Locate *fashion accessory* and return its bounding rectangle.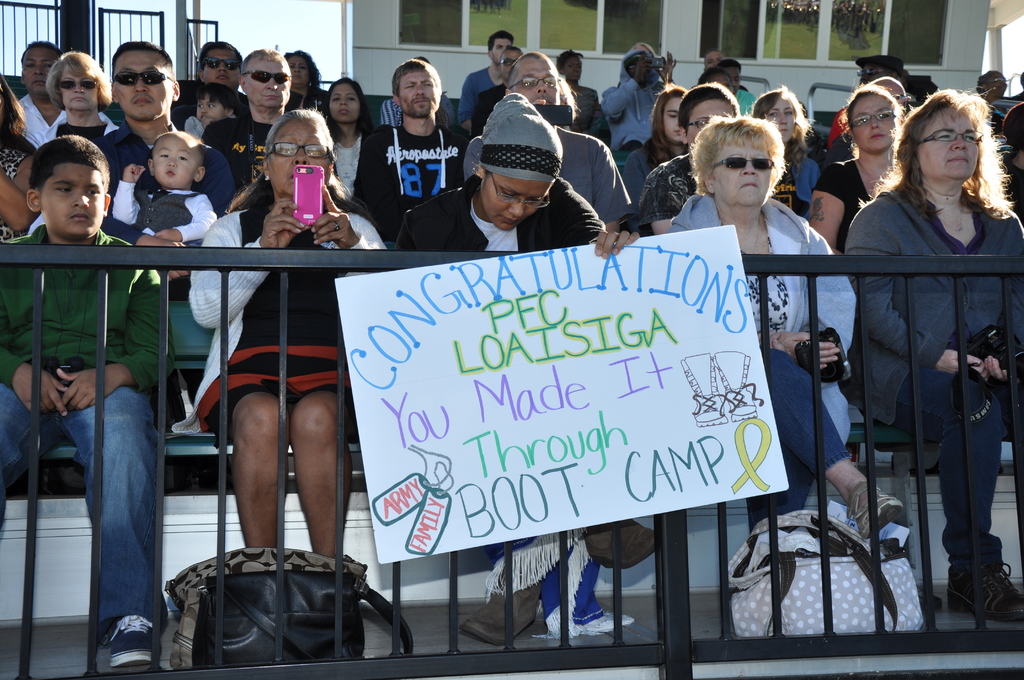
x1=168, y1=548, x2=410, y2=674.
